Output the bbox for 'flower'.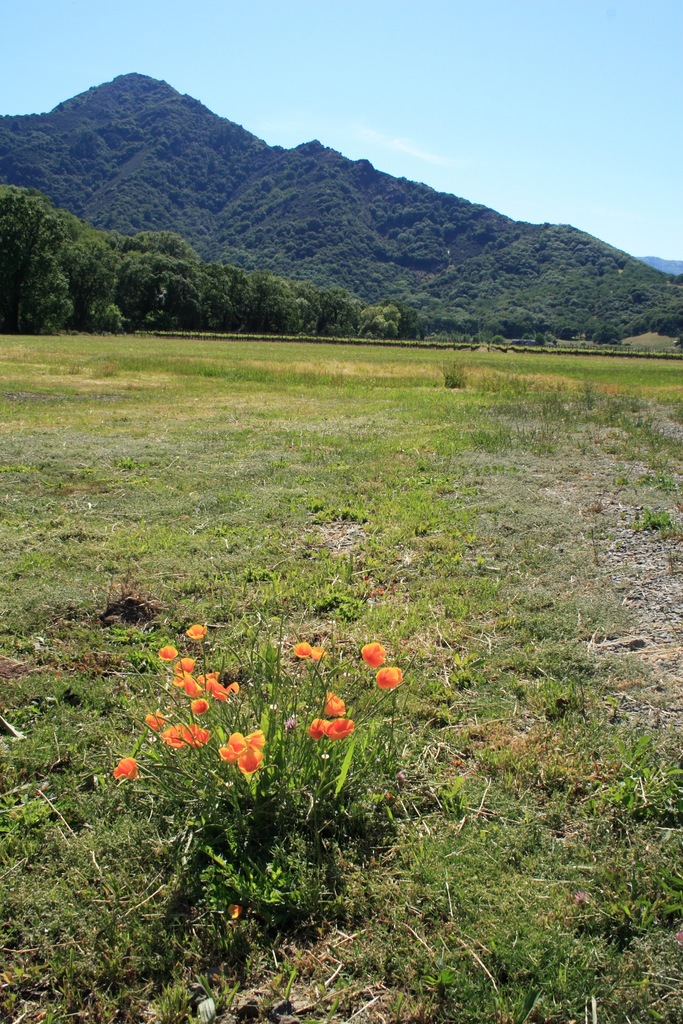
rect(327, 715, 354, 743).
